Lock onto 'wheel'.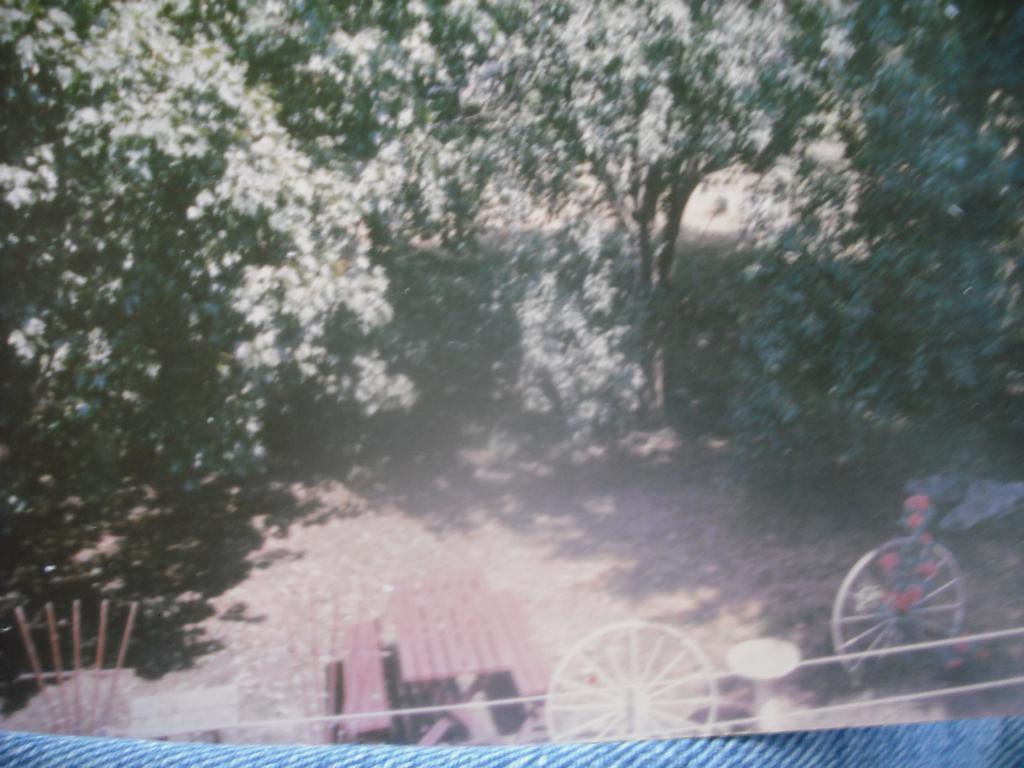
Locked: BBox(832, 535, 964, 682).
